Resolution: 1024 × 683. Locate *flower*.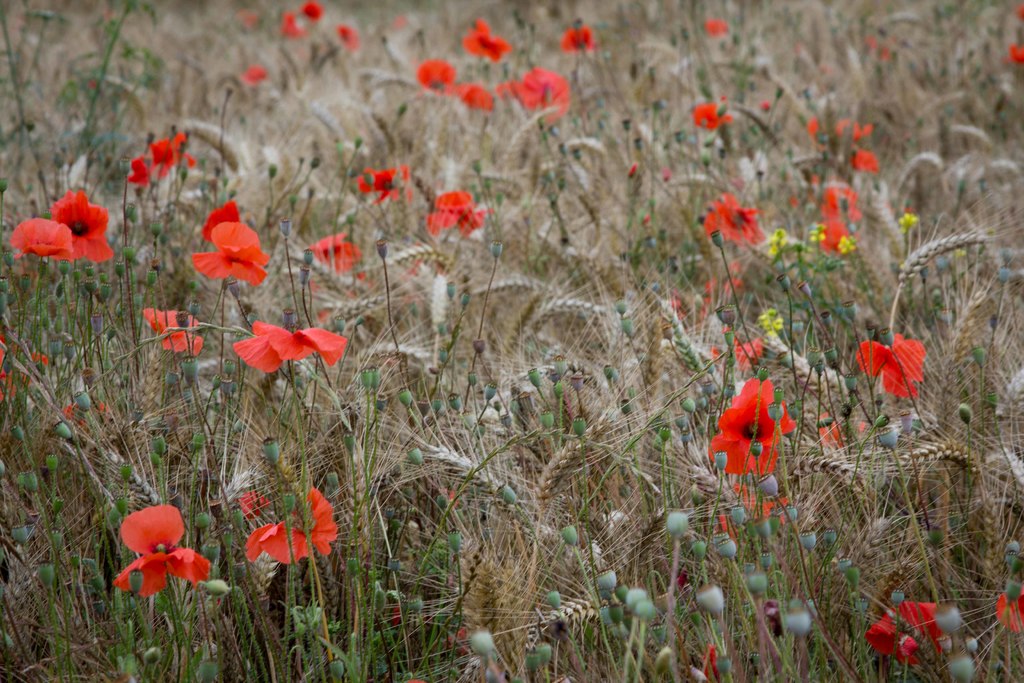
0, 332, 50, 401.
